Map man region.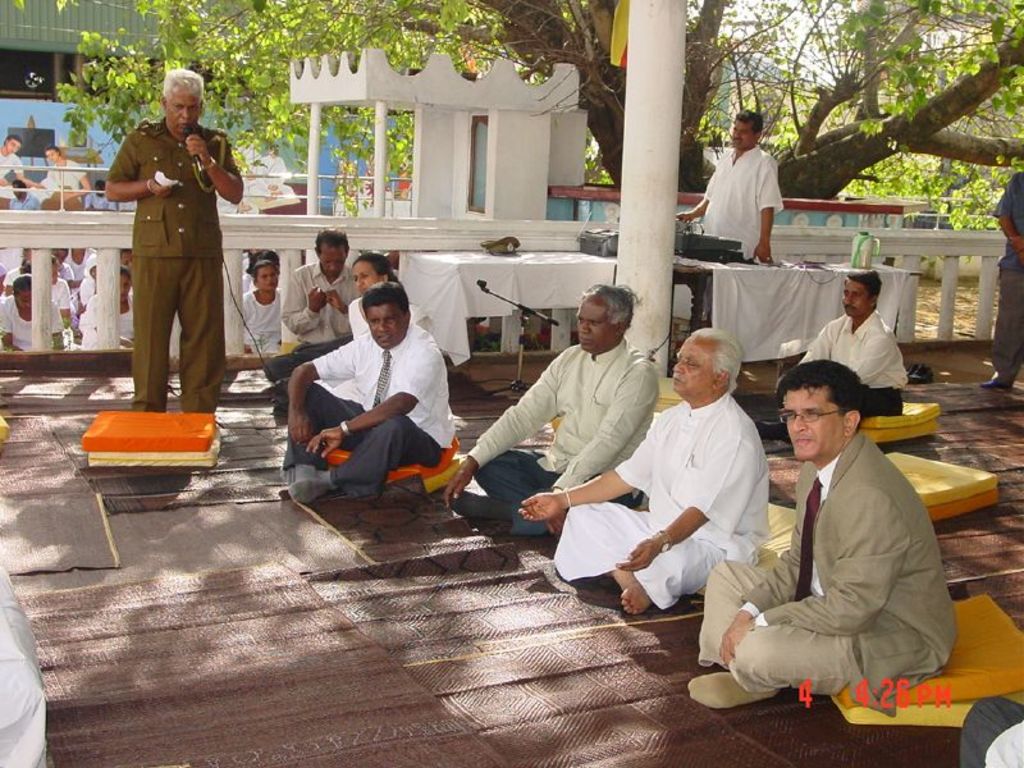
Mapped to bbox=(970, 172, 1023, 390).
